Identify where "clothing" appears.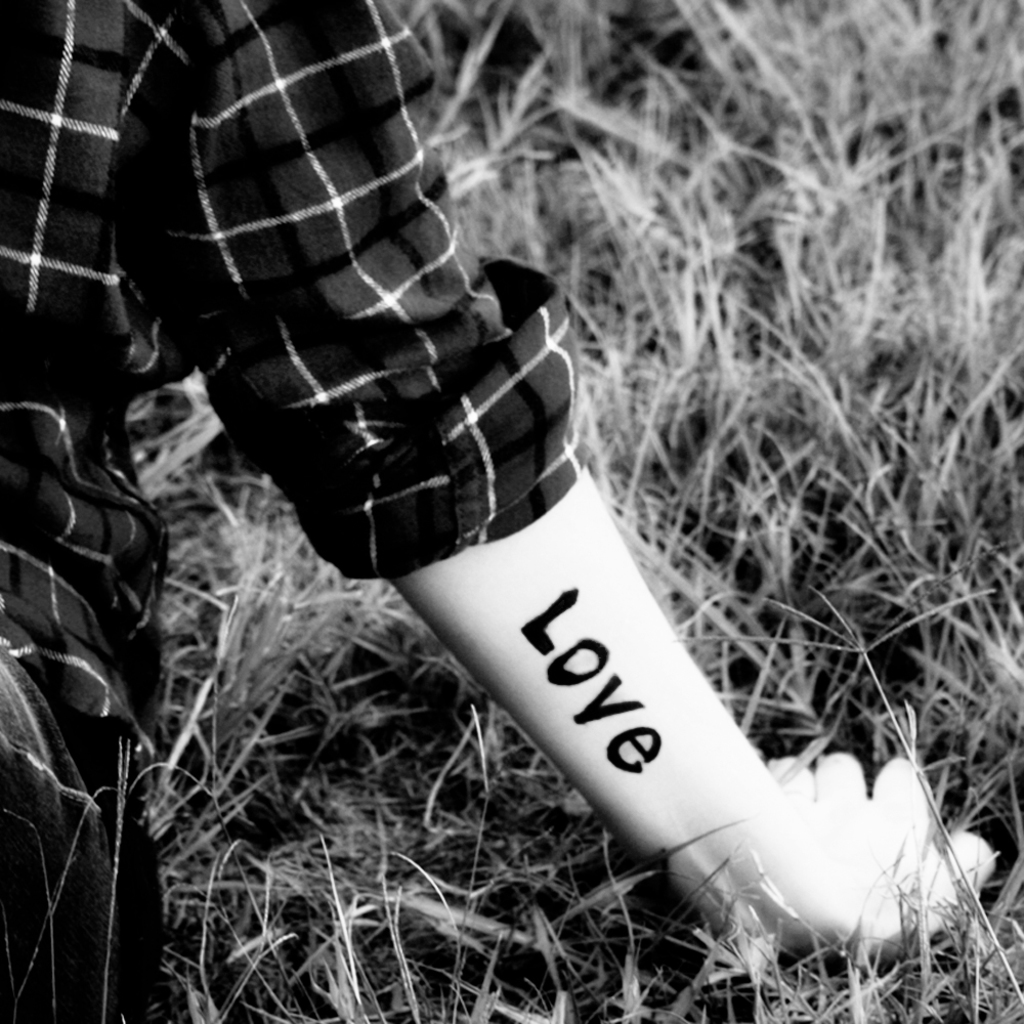
Appears at BBox(0, 0, 587, 729).
